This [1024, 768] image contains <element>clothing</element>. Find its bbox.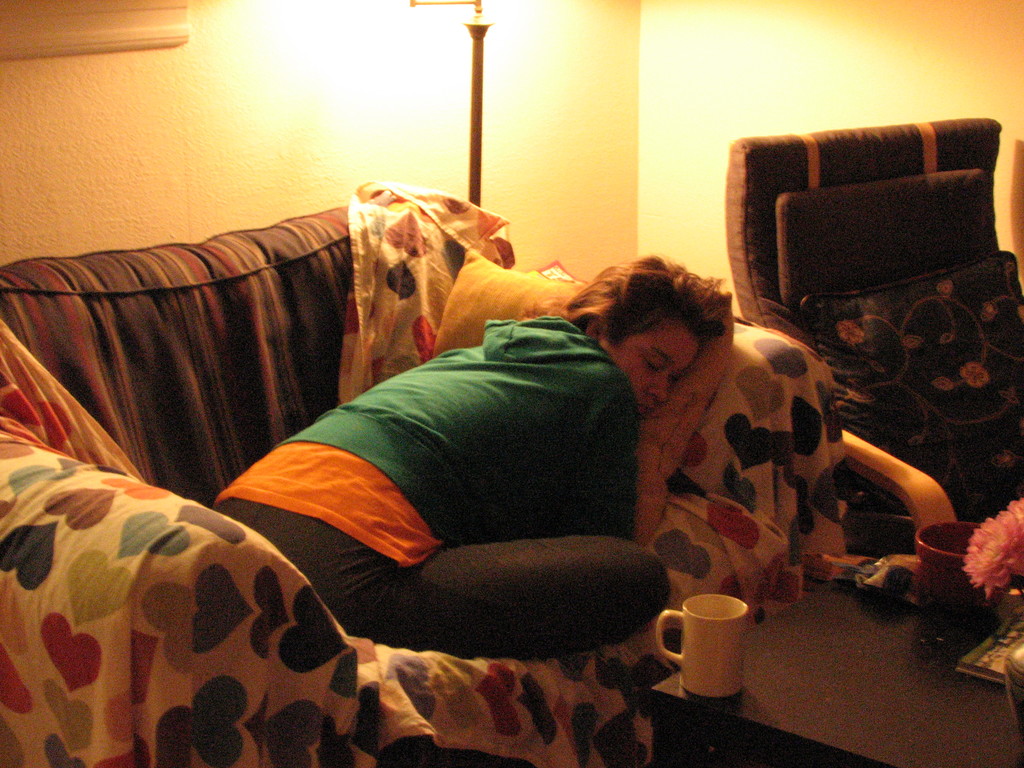
216/313/678/666.
